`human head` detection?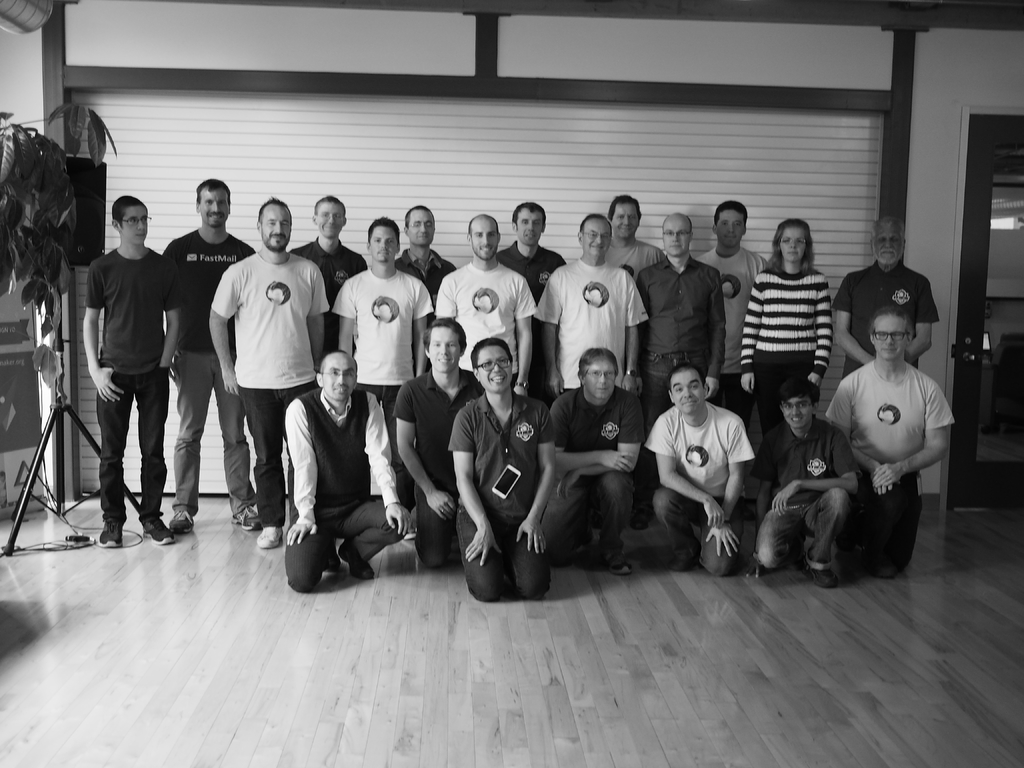
rect(659, 213, 695, 262)
